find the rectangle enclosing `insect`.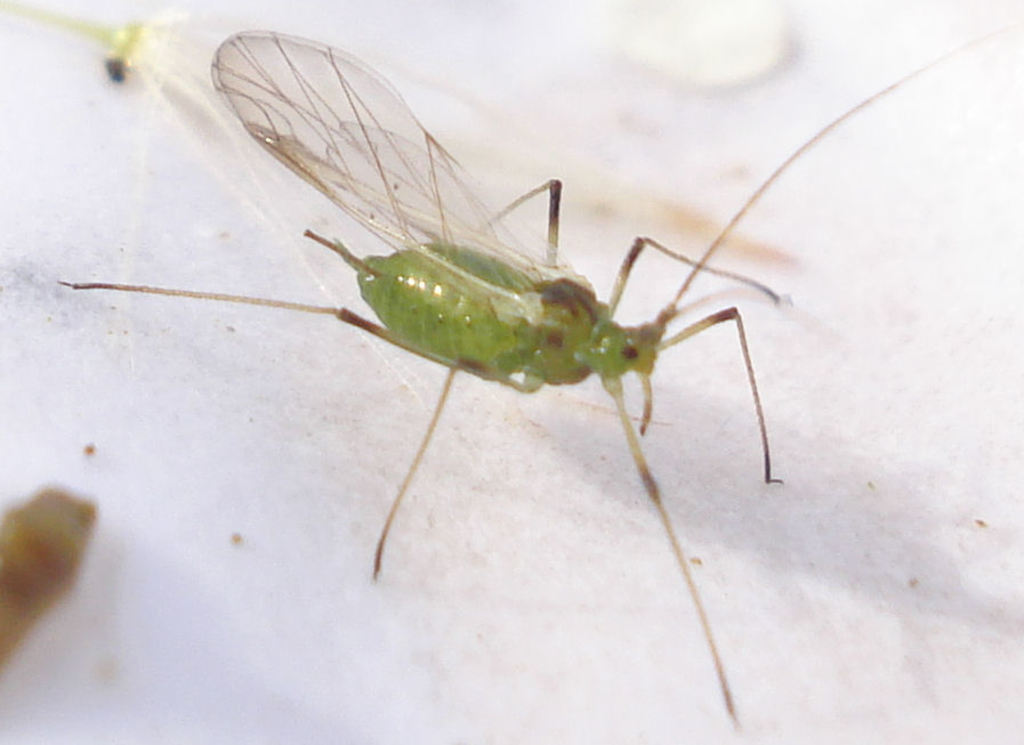
bbox=(0, 8, 809, 403).
